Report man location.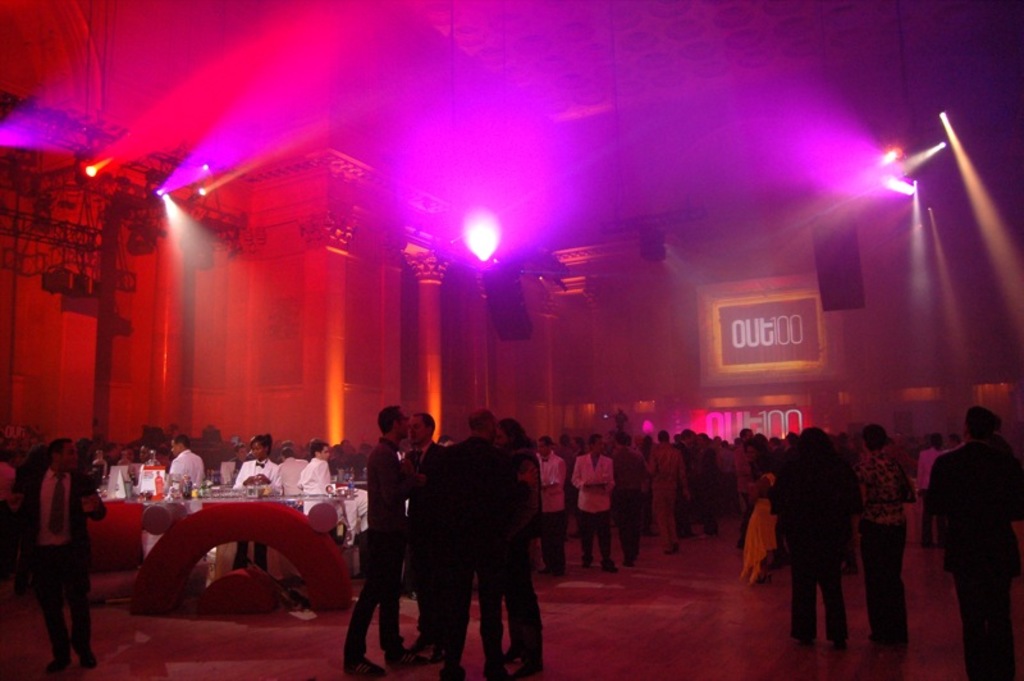
Report: locate(224, 430, 280, 571).
